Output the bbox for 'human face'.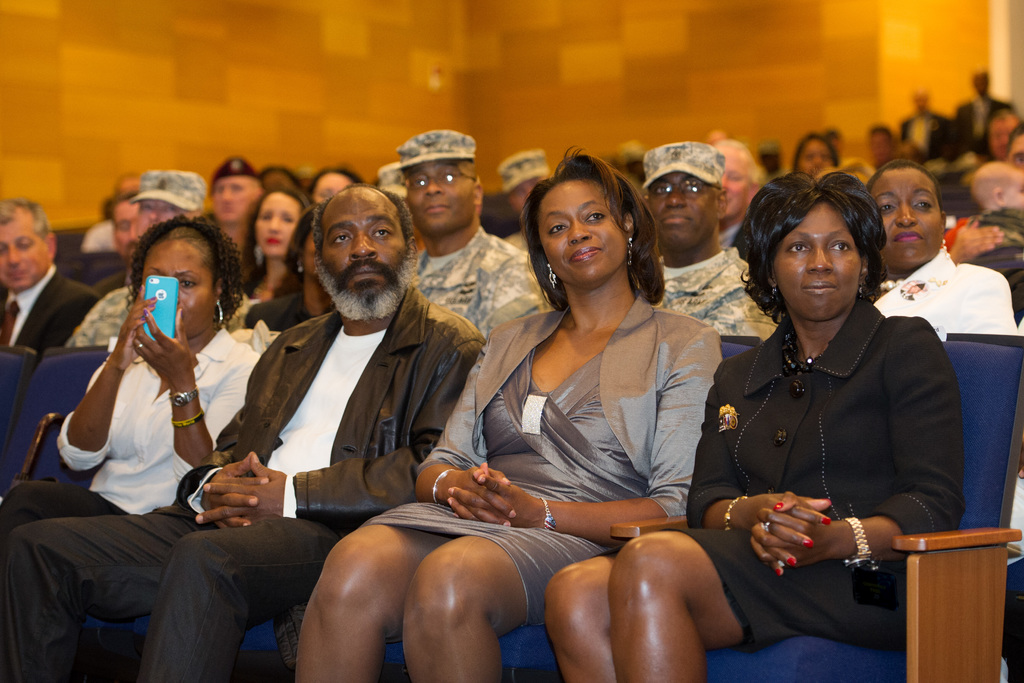
[x1=141, y1=244, x2=223, y2=329].
